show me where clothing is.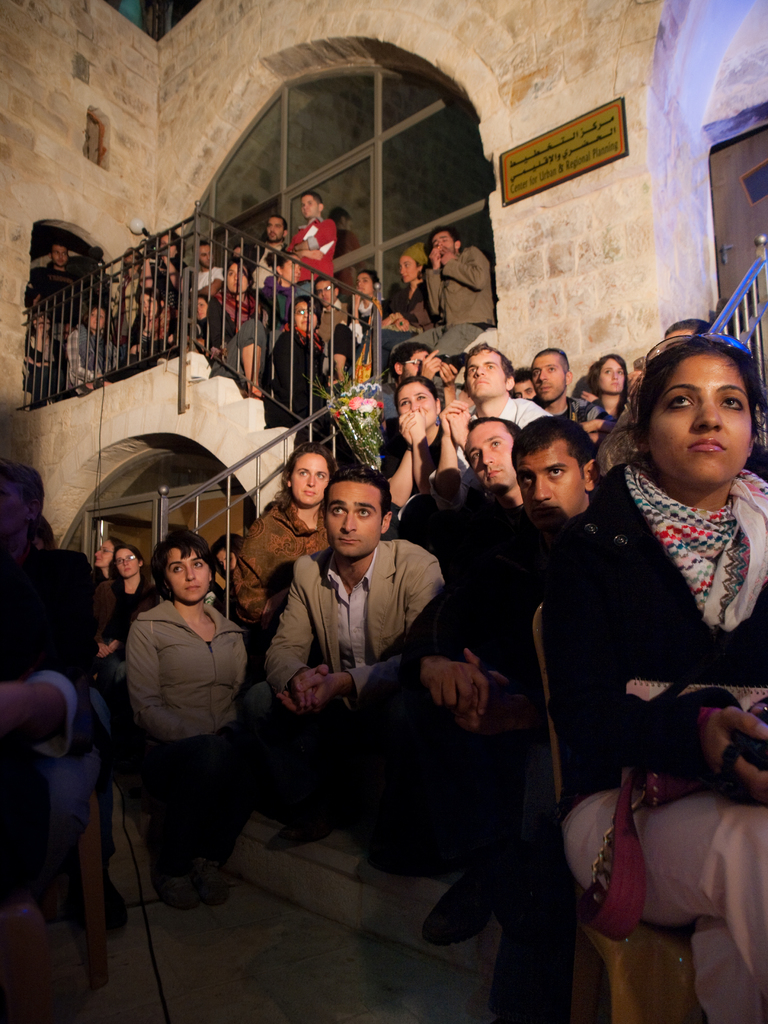
clothing is at (543,395,617,424).
